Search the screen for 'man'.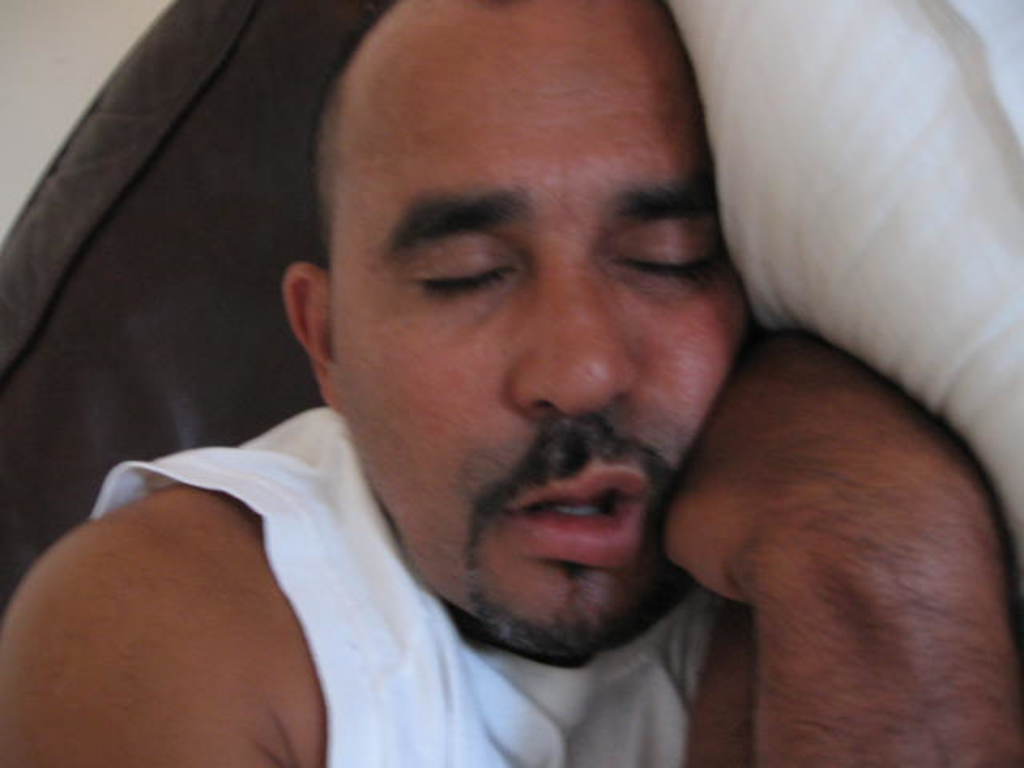
Found at locate(40, 6, 976, 750).
